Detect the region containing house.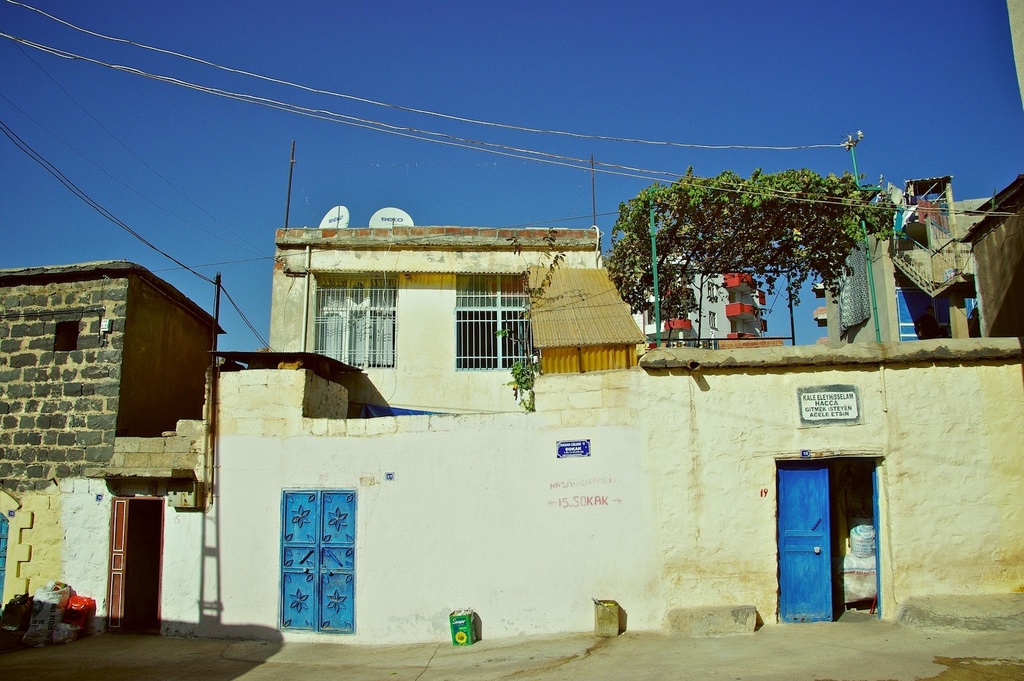
BBox(195, 222, 1023, 648).
